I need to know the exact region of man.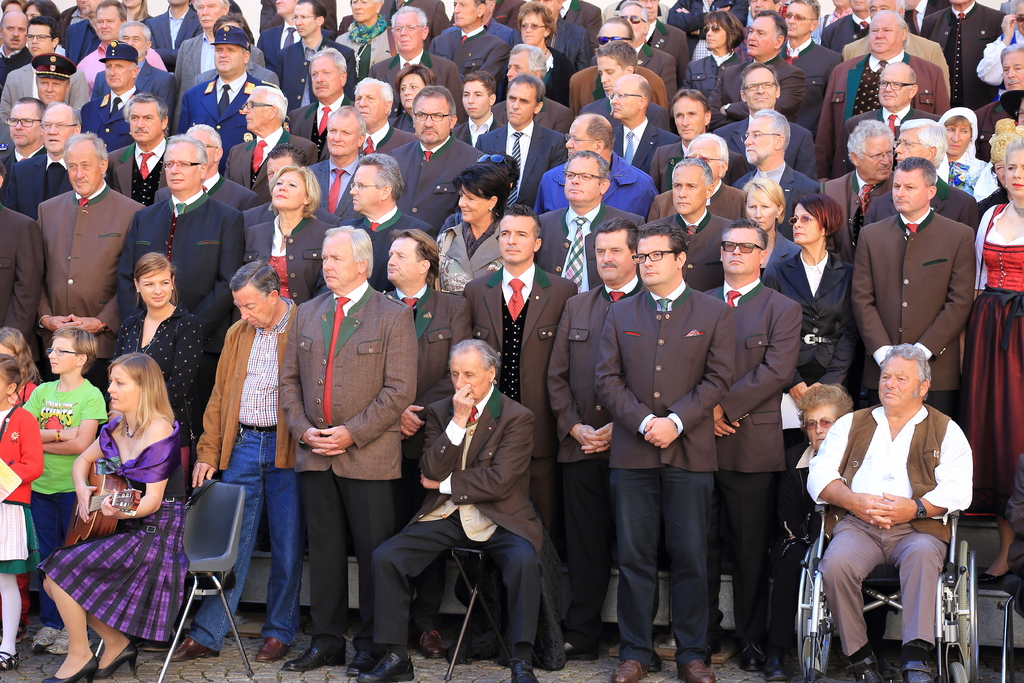
Region: (left=284, top=42, right=350, bottom=168).
